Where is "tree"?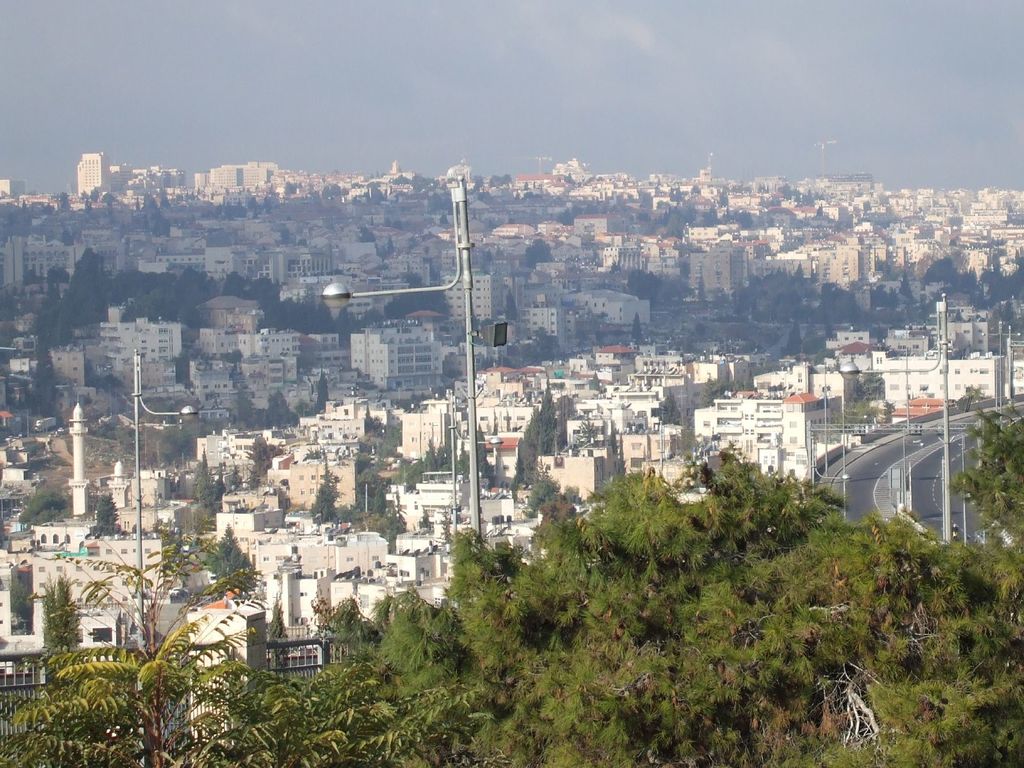
bbox=(410, 170, 436, 190).
